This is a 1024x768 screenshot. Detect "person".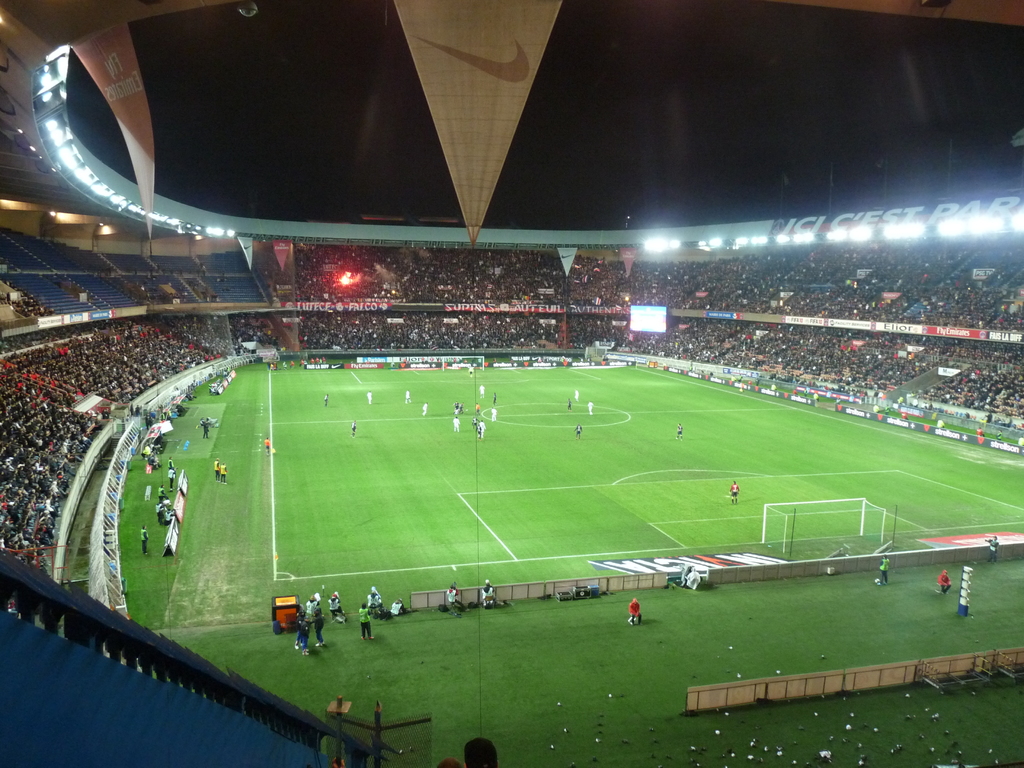
<box>572,390,578,399</box>.
